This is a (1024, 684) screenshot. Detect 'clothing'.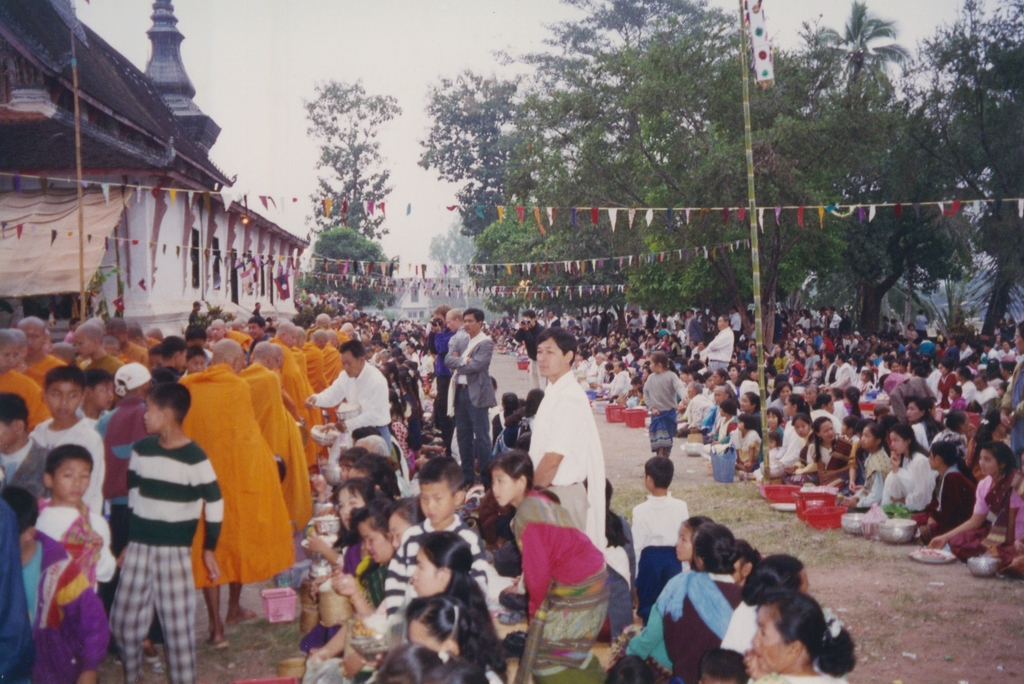
<box>669,573,735,683</box>.
